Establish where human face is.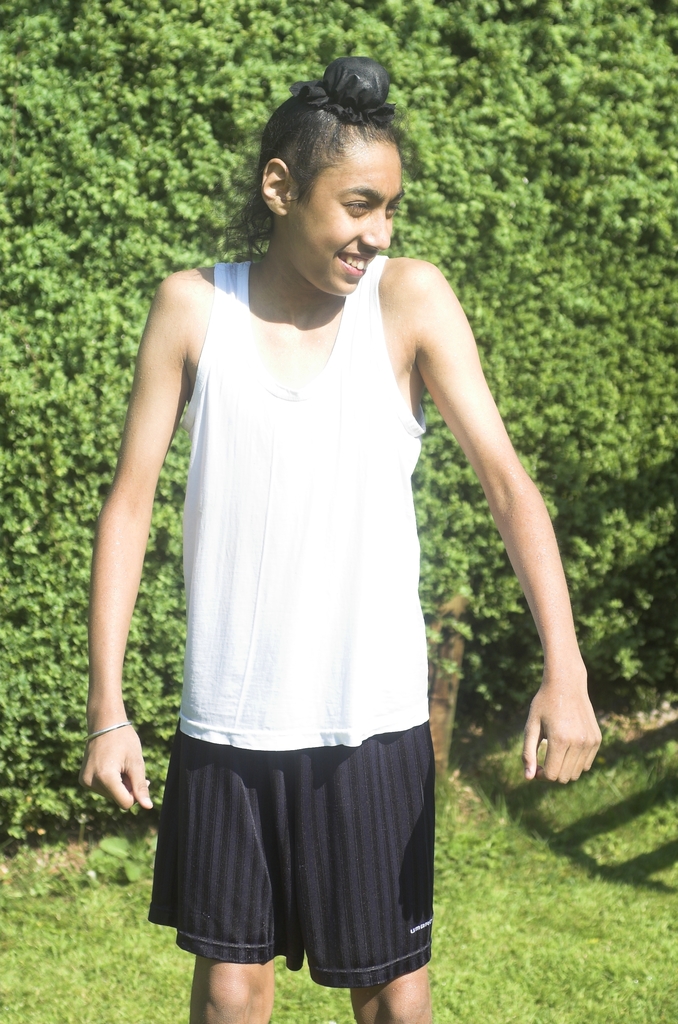
Established at bbox=[290, 140, 395, 291].
